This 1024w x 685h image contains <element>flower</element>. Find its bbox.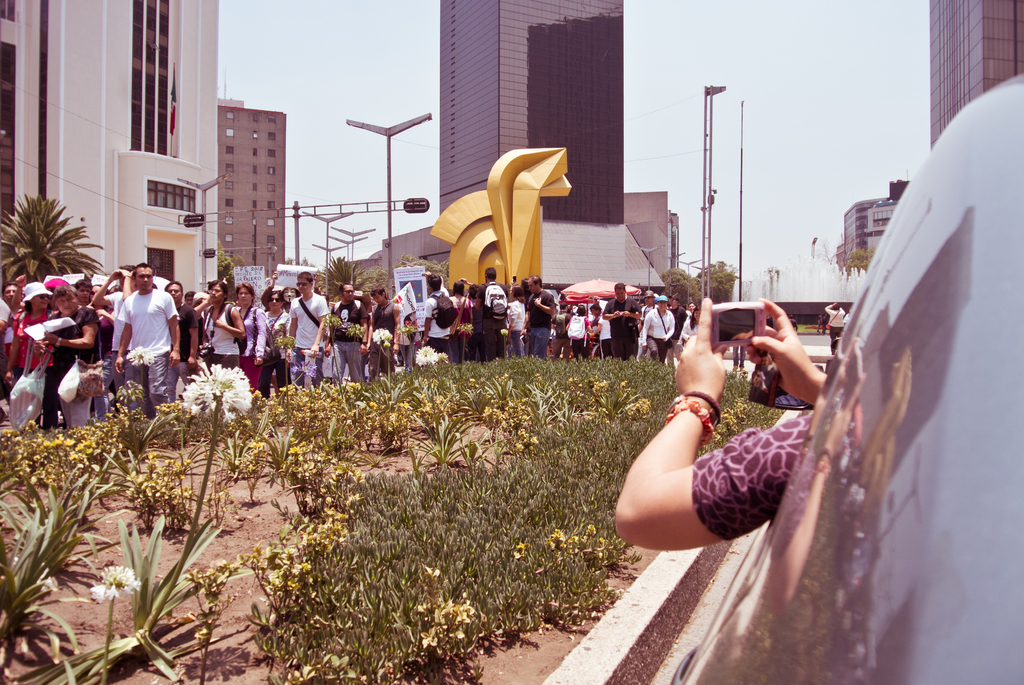
[x1=183, y1=352, x2=253, y2=424].
